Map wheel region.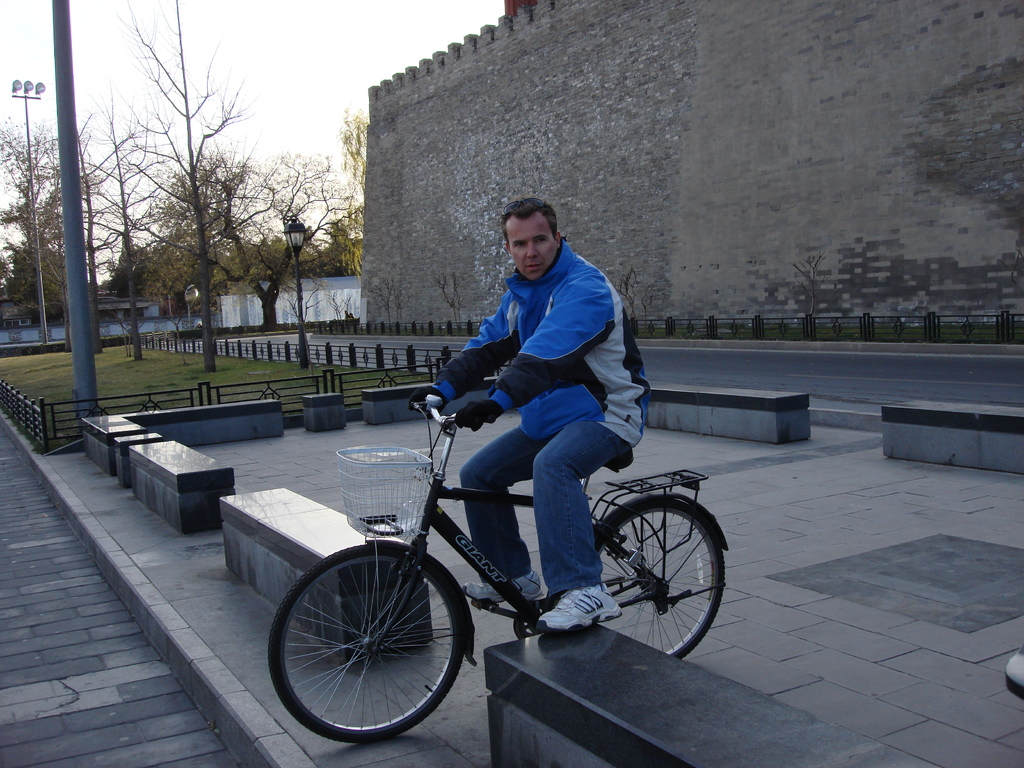
Mapped to [left=583, top=502, right=731, bottom=659].
